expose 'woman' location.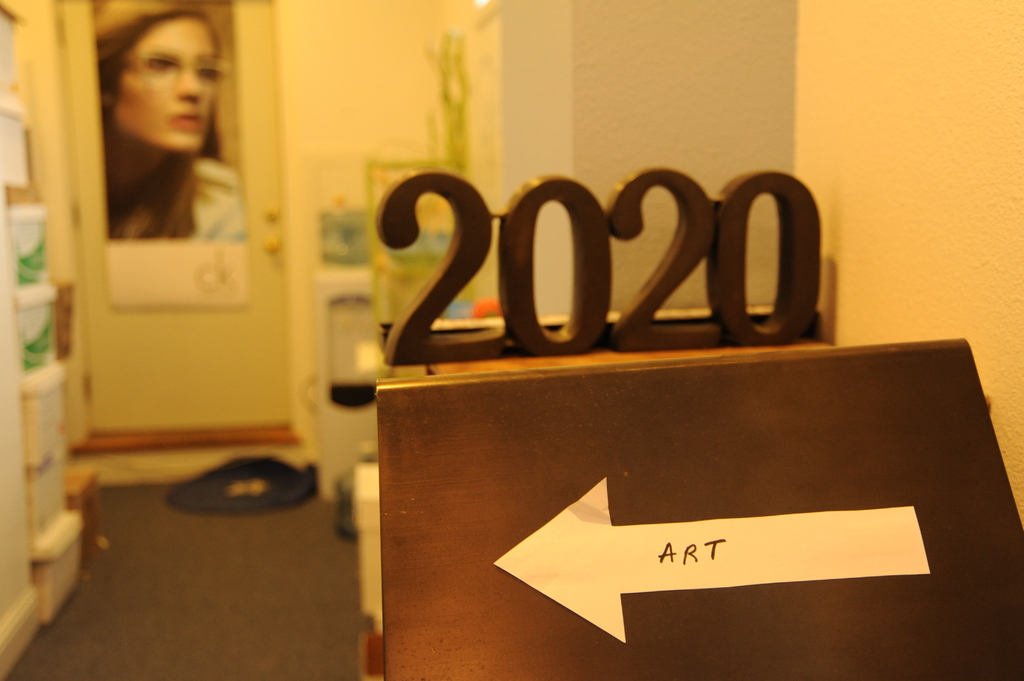
Exposed at [75, 19, 244, 250].
